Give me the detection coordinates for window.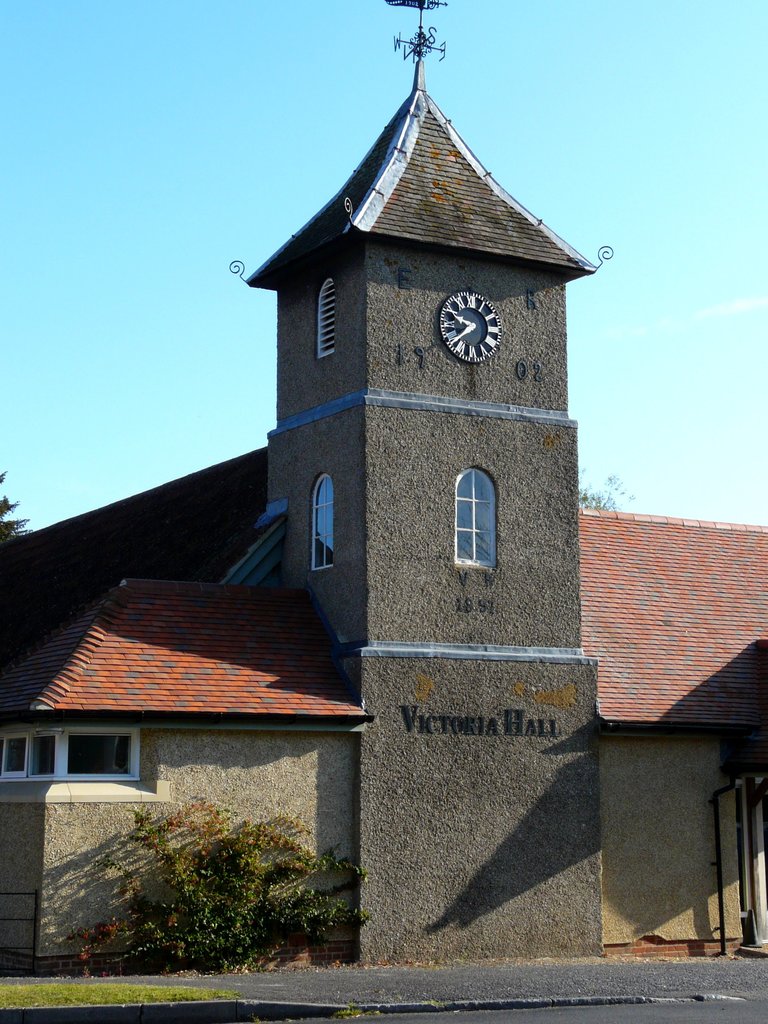
[left=0, top=724, right=140, bottom=774].
